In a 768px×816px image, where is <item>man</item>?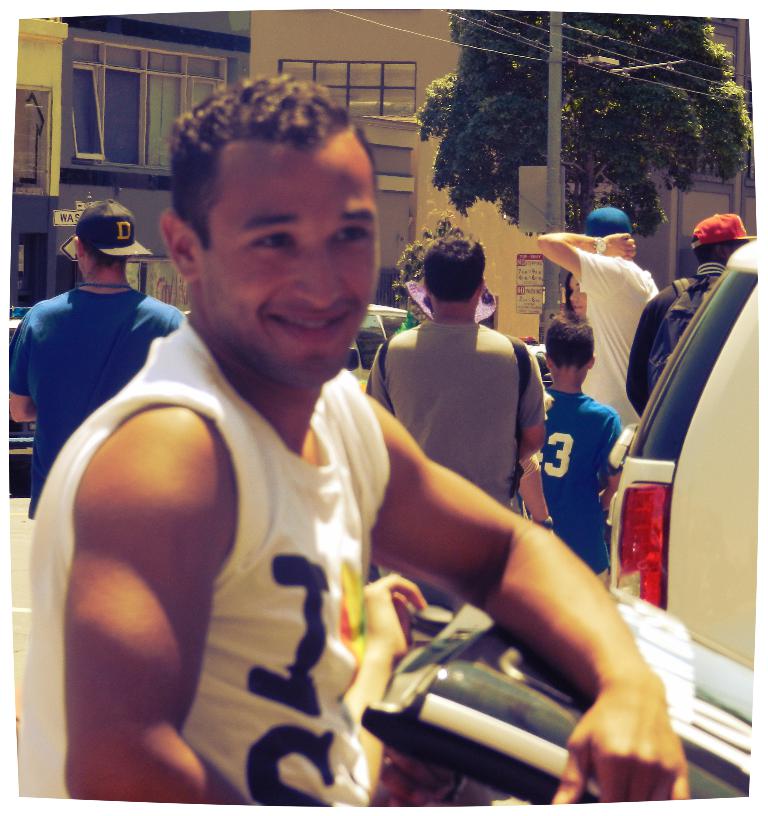
bbox(543, 206, 659, 430).
